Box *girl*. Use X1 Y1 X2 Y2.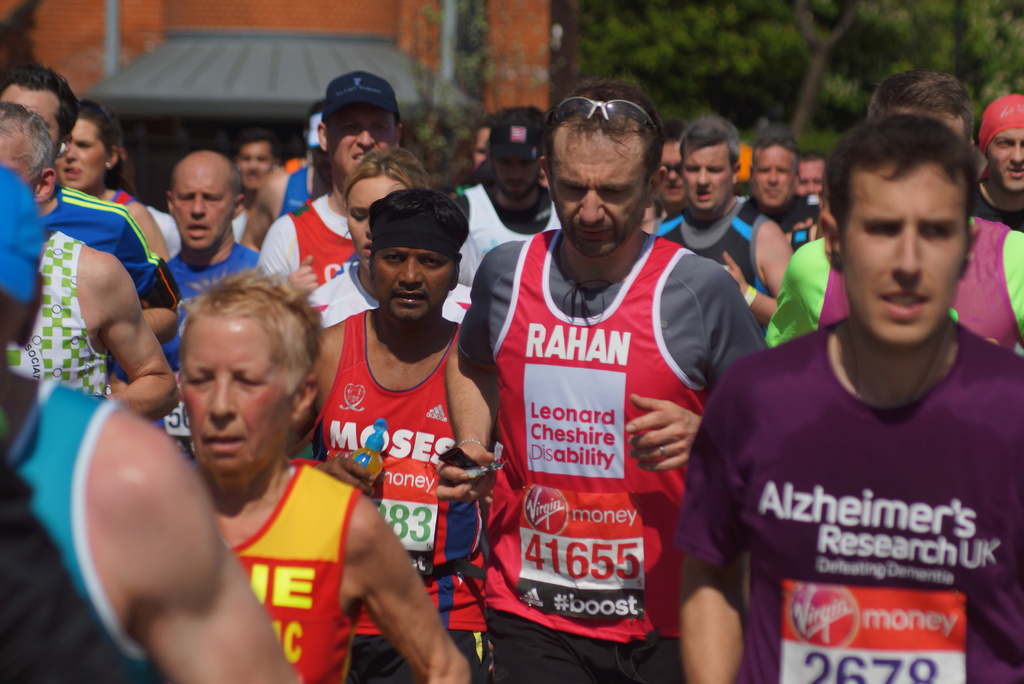
305 148 473 327.
